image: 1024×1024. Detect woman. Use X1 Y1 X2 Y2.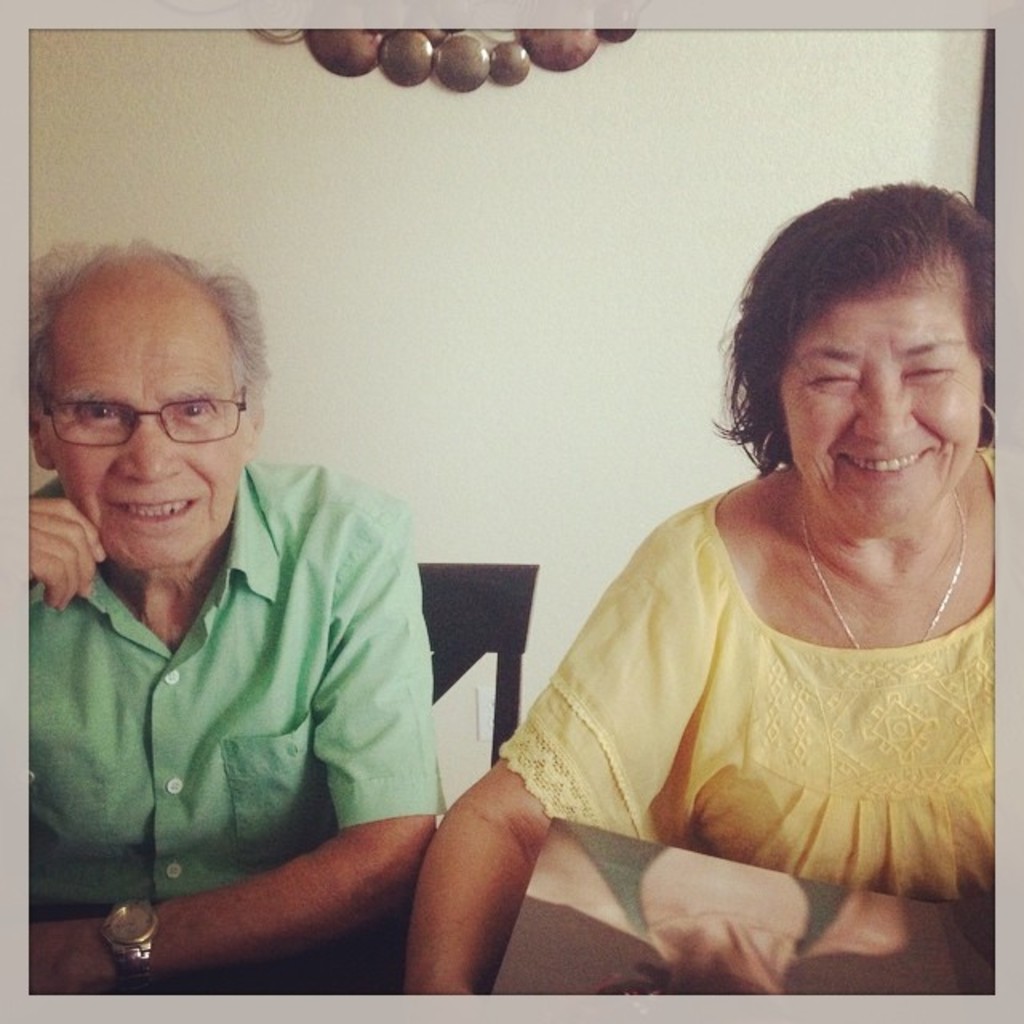
376 165 1010 1000.
